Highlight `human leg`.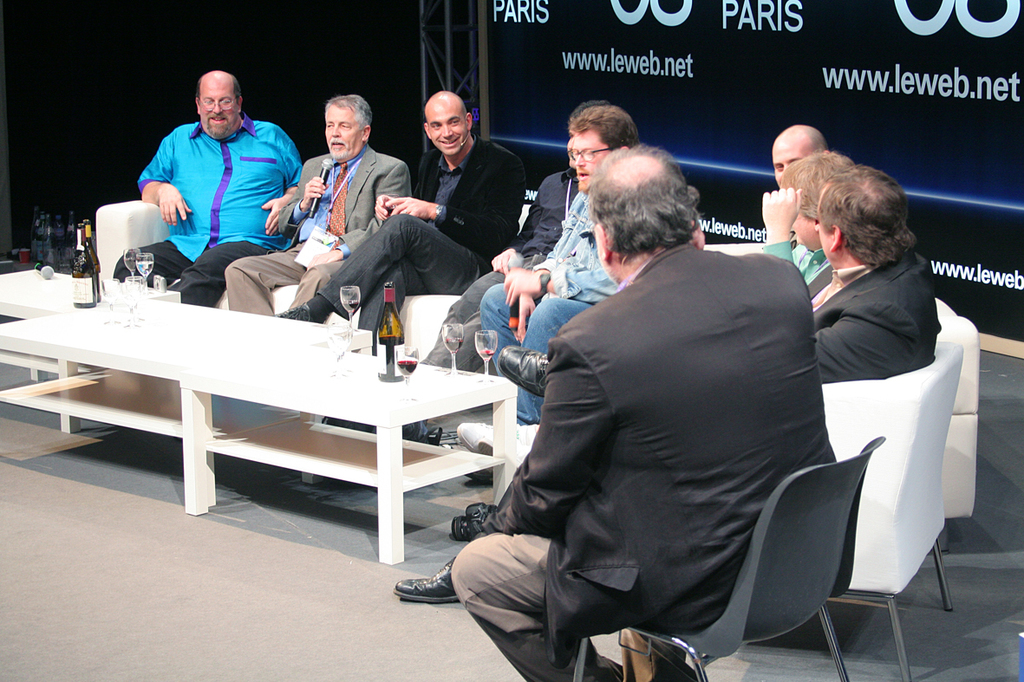
Highlighted region: l=113, t=238, r=189, b=290.
